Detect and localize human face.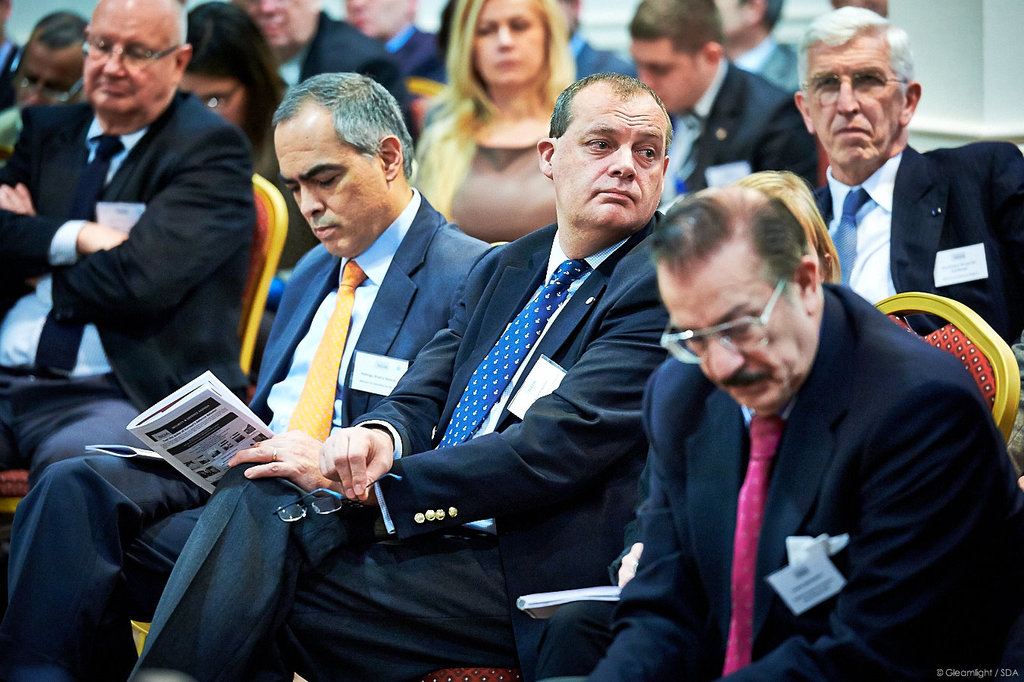
Localized at 270/107/395/251.
